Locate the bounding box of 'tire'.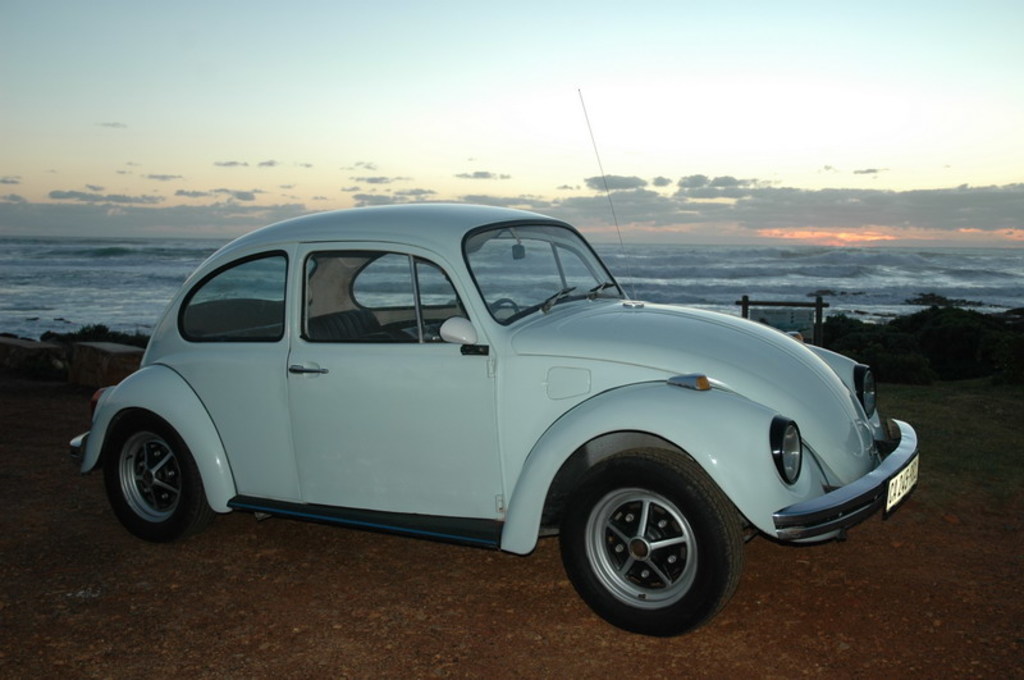
Bounding box: {"x1": 561, "y1": 457, "x2": 754, "y2": 630}.
